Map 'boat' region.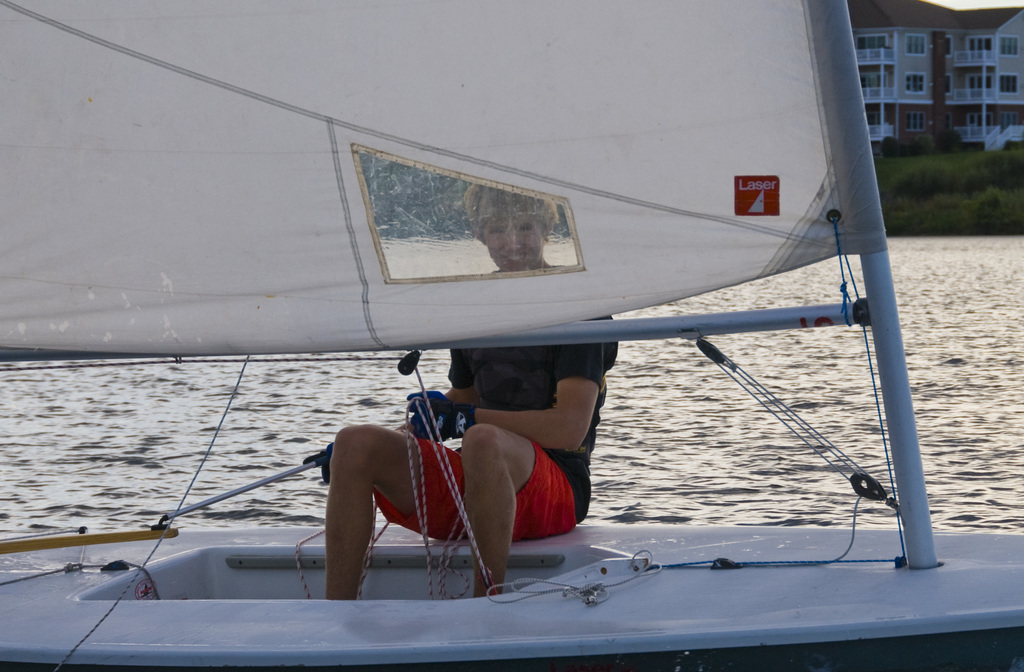
Mapped to locate(0, 0, 1023, 671).
